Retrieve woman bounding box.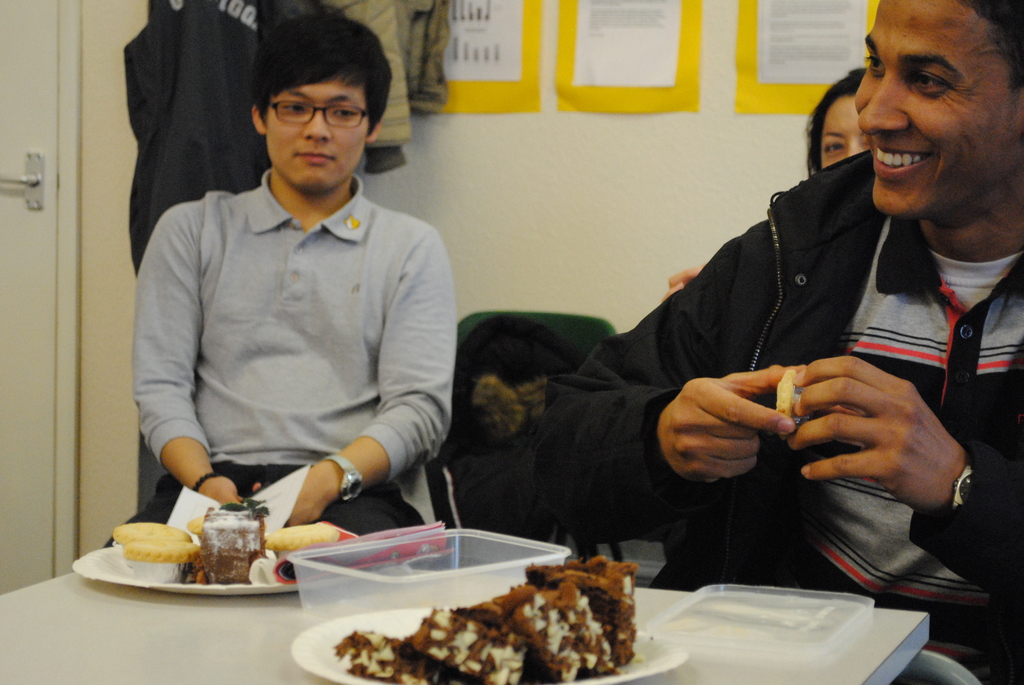
Bounding box: {"x1": 801, "y1": 67, "x2": 875, "y2": 179}.
